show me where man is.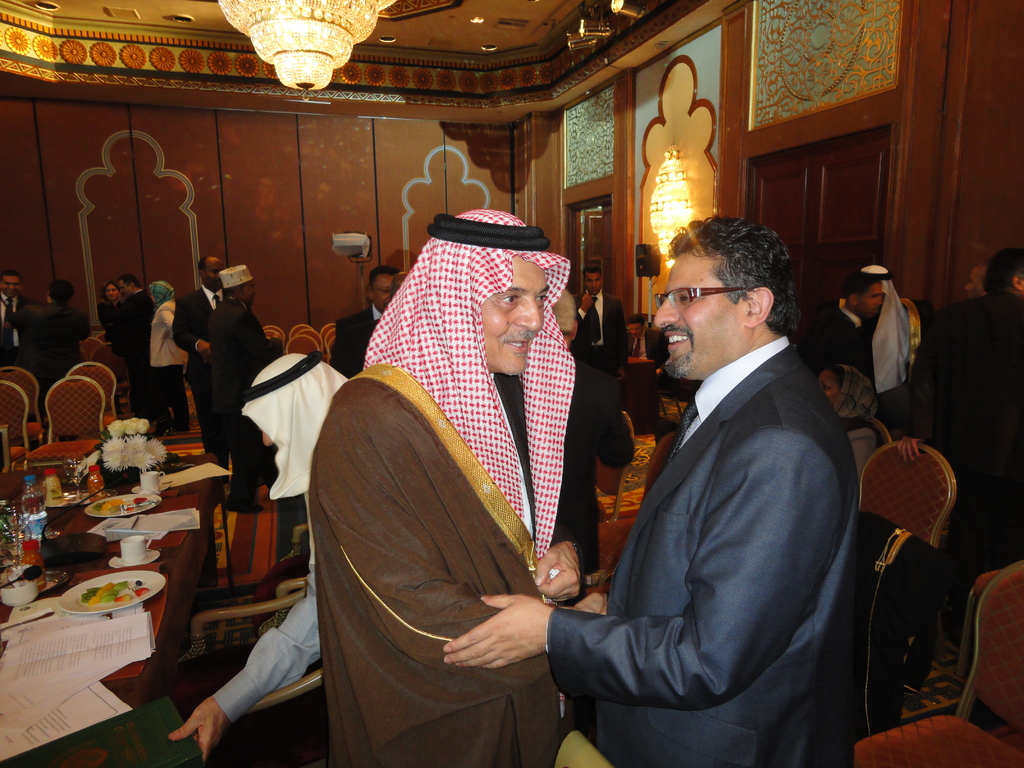
man is at x1=796, y1=270, x2=886, y2=369.
